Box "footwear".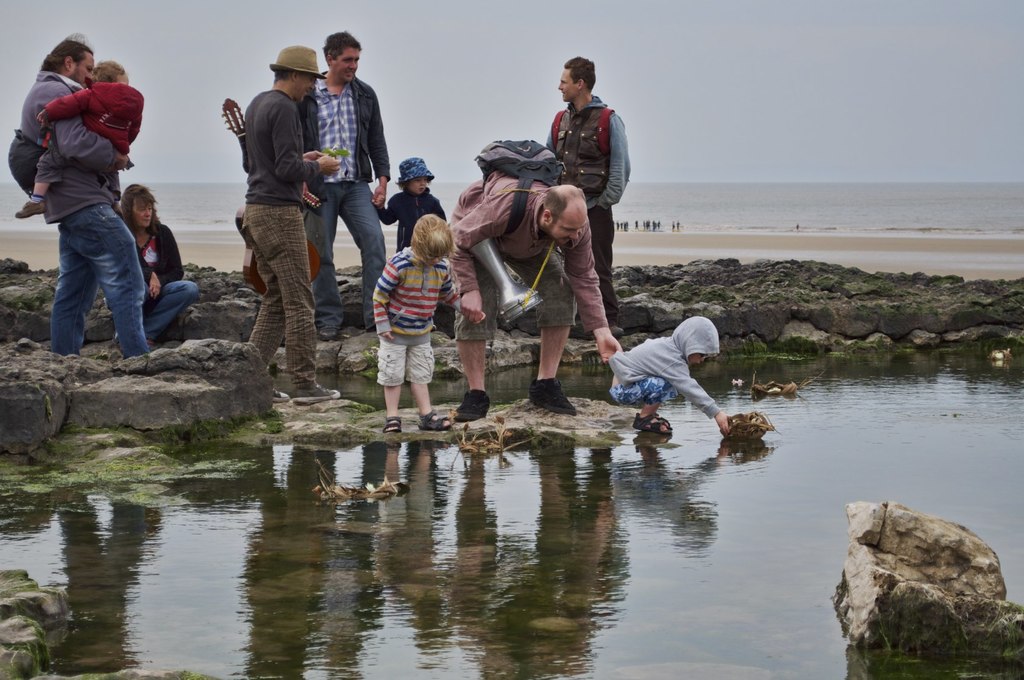
<region>415, 408, 448, 429</region>.
